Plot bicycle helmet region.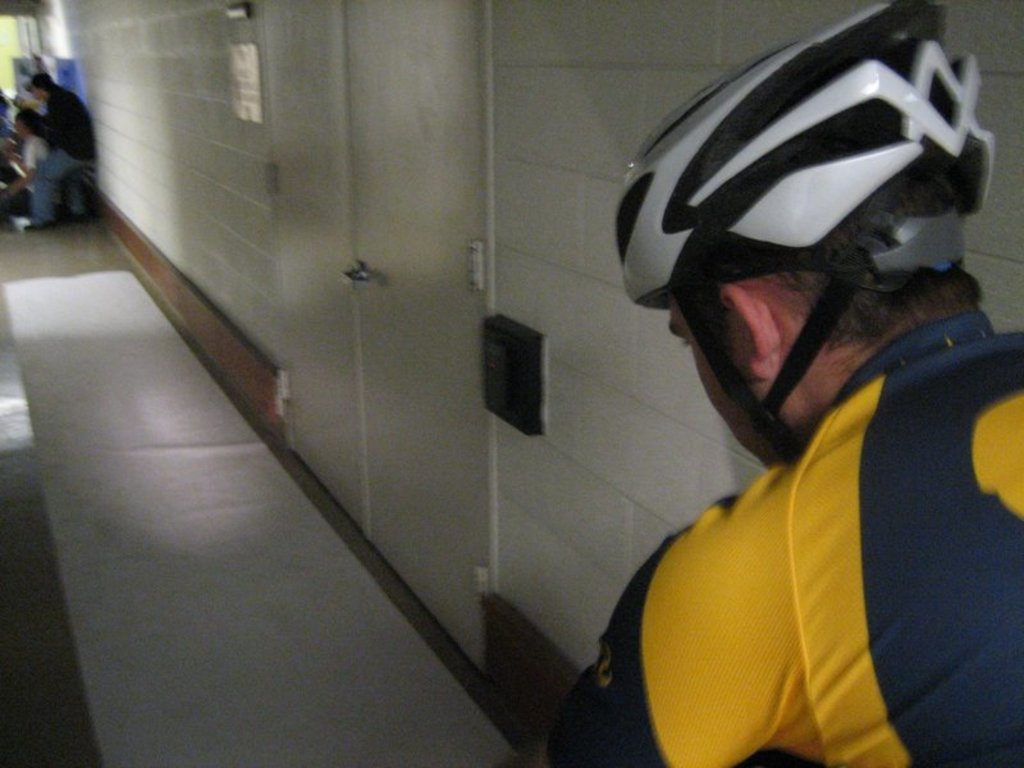
Plotted at {"x1": 617, "y1": 0, "x2": 992, "y2": 458}.
